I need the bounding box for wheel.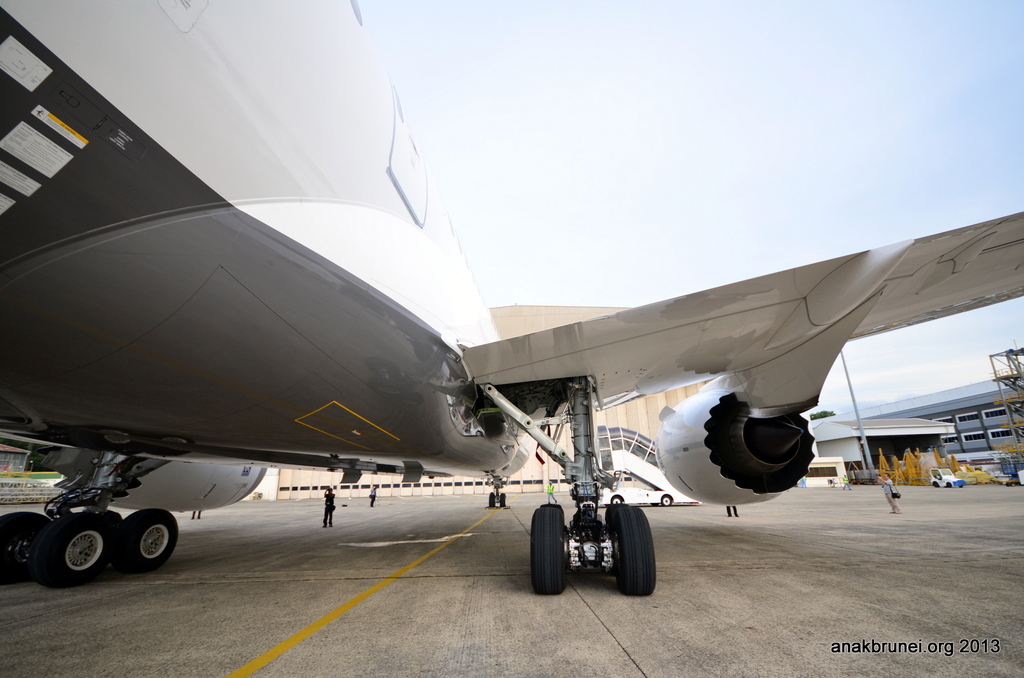
Here it is: Rect(120, 503, 176, 571).
